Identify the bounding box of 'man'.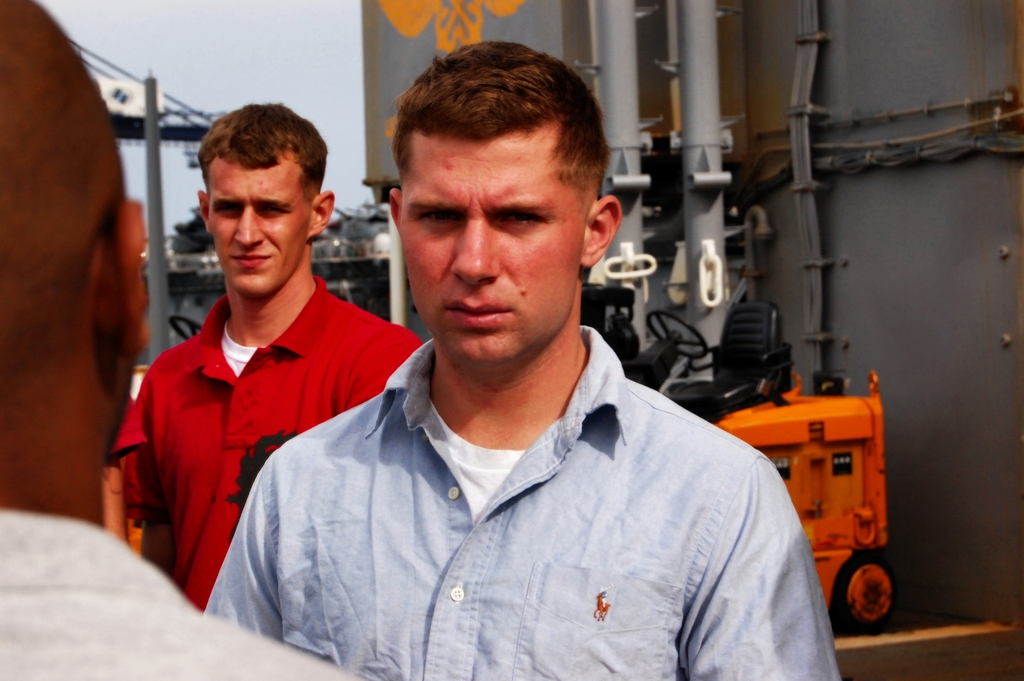
BBox(104, 99, 417, 609).
